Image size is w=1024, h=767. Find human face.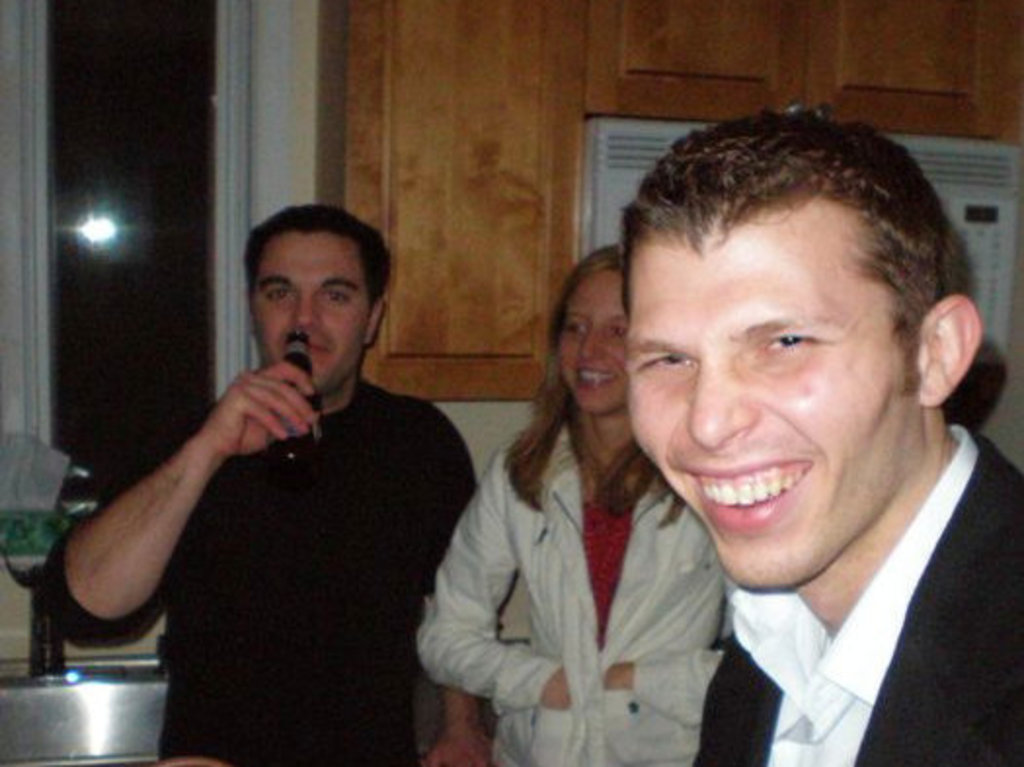
select_region(252, 234, 373, 390).
